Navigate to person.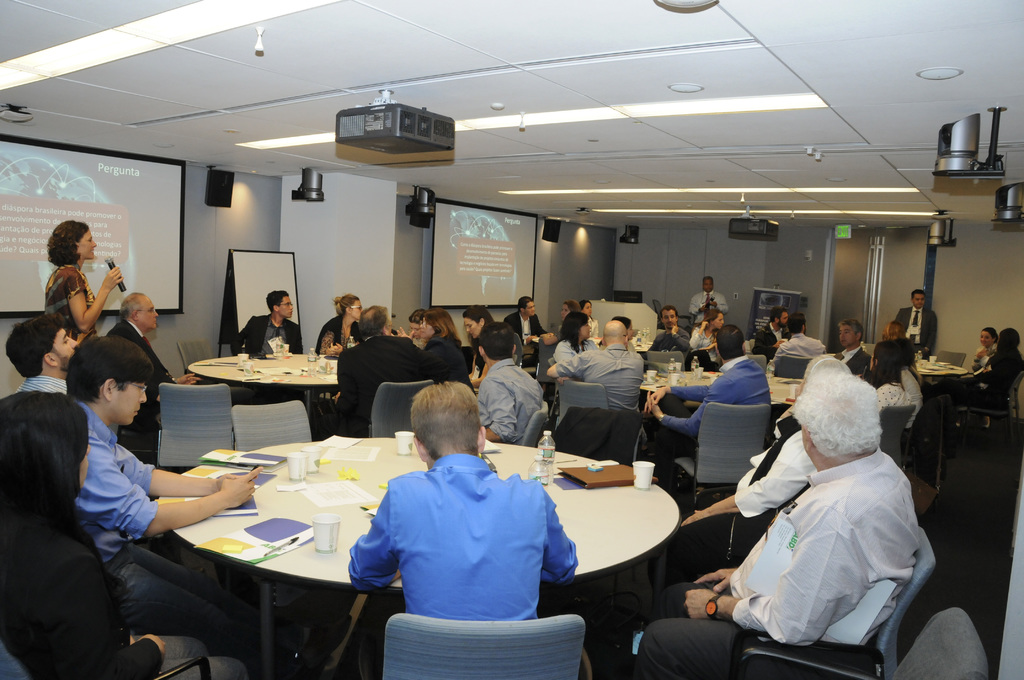
Navigation target: (659,355,769,492).
